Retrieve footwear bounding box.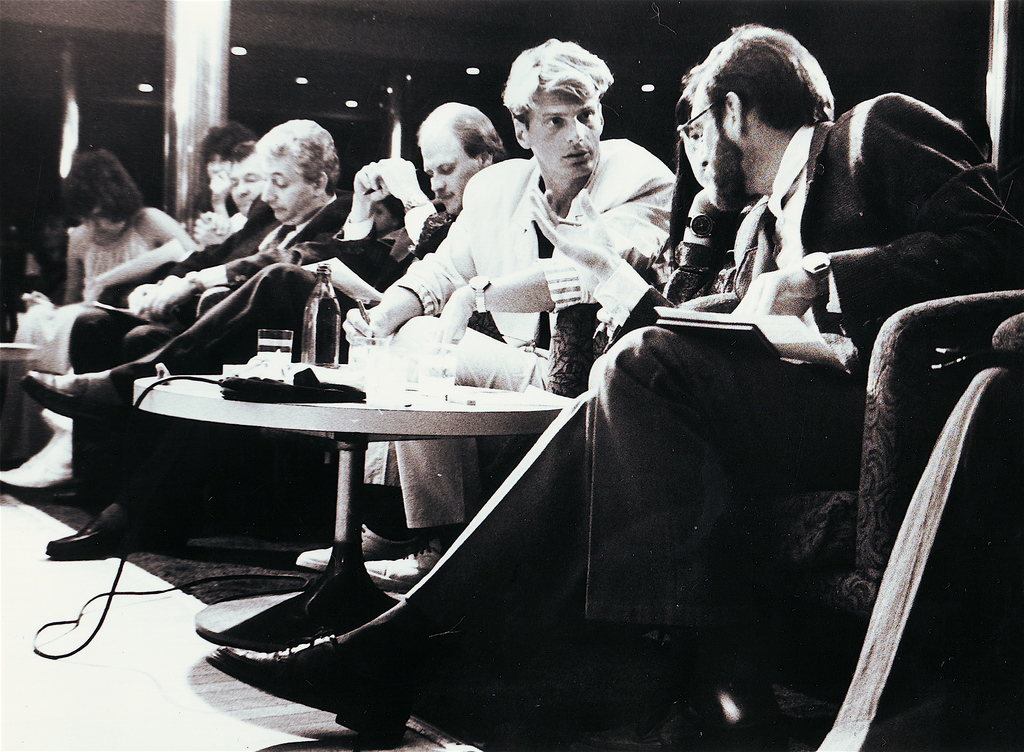
Bounding box: {"x1": 36, "y1": 498, "x2": 152, "y2": 560}.
